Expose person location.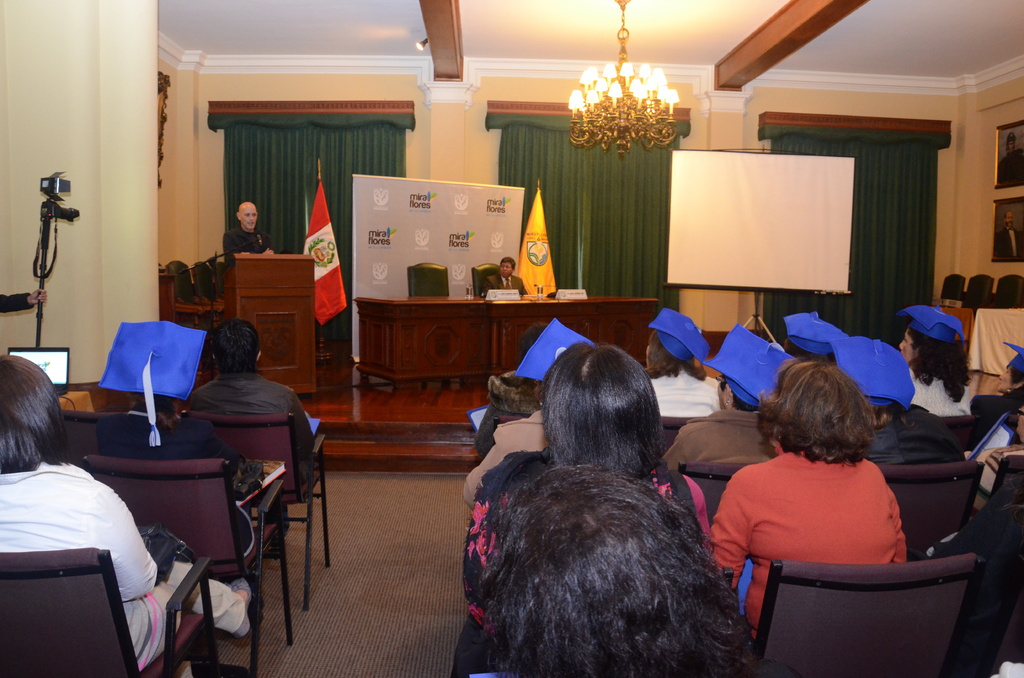
Exposed at {"left": 483, "top": 465, "right": 757, "bottom": 677}.
